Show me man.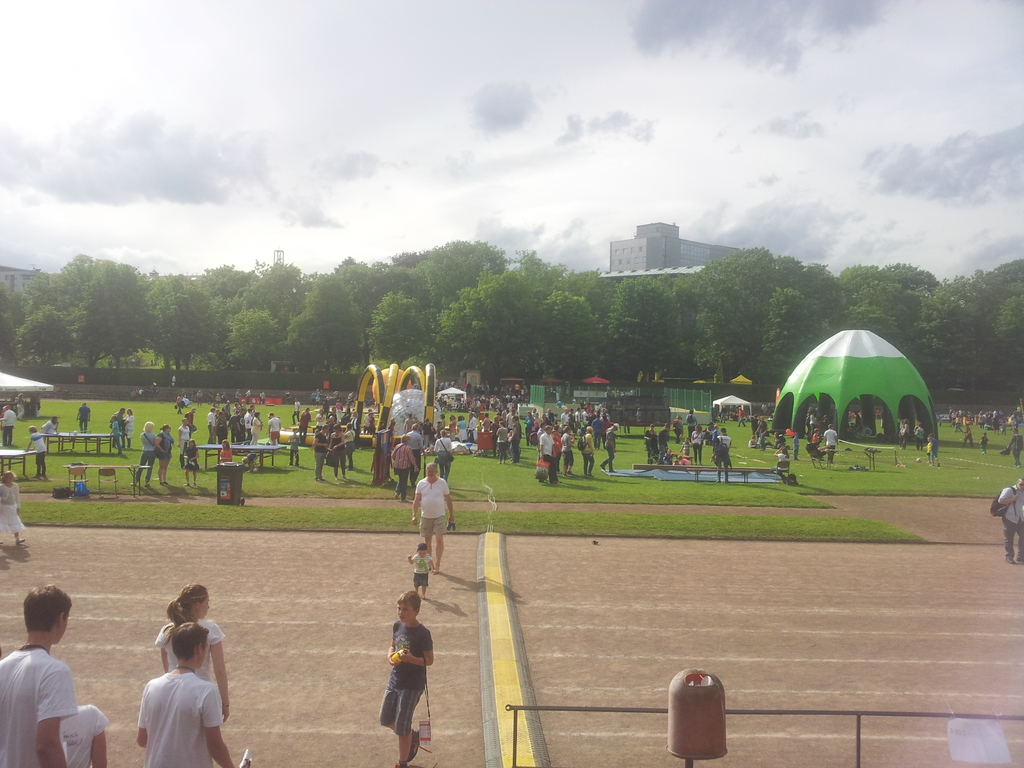
man is here: 506, 410, 516, 427.
